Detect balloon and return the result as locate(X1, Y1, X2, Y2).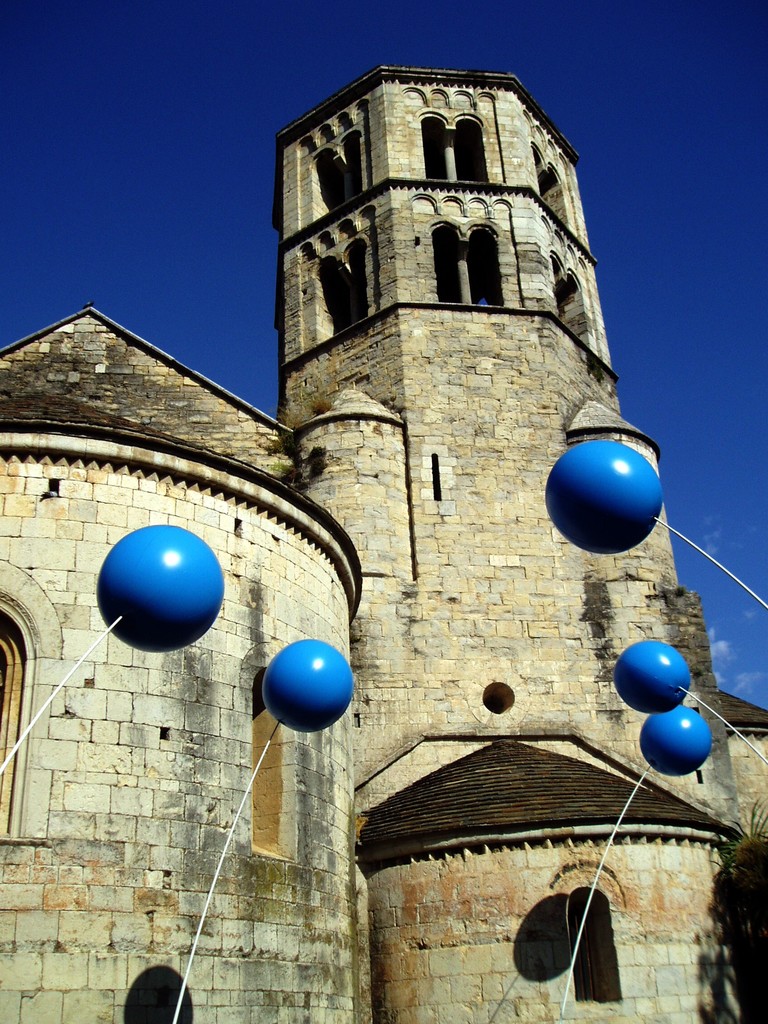
locate(95, 525, 224, 653).
